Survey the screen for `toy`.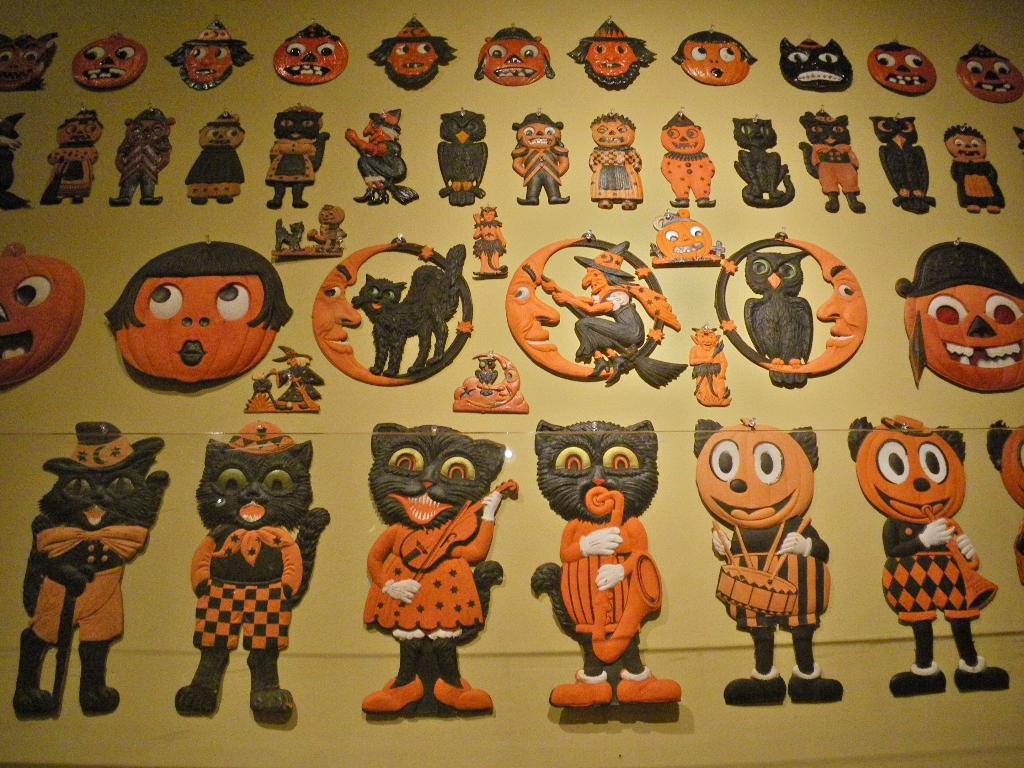
Survey found: x1=0, y1=31, x2=57, y2=90.
